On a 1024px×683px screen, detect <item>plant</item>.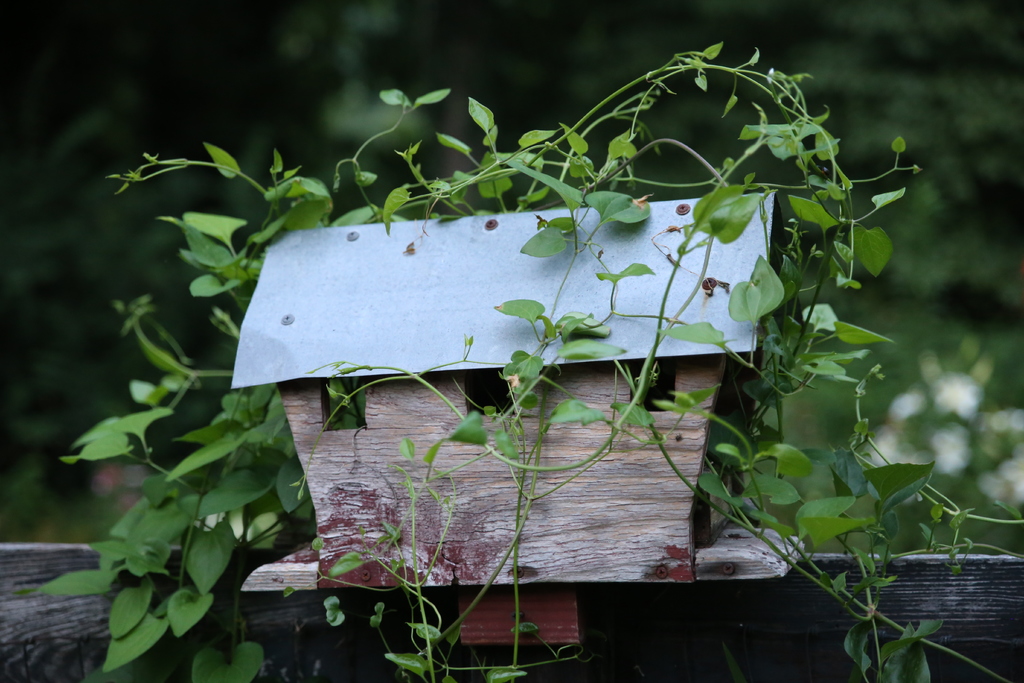
{"left": 3, "top": 47, "right": 1023, "bottom": 682}.
